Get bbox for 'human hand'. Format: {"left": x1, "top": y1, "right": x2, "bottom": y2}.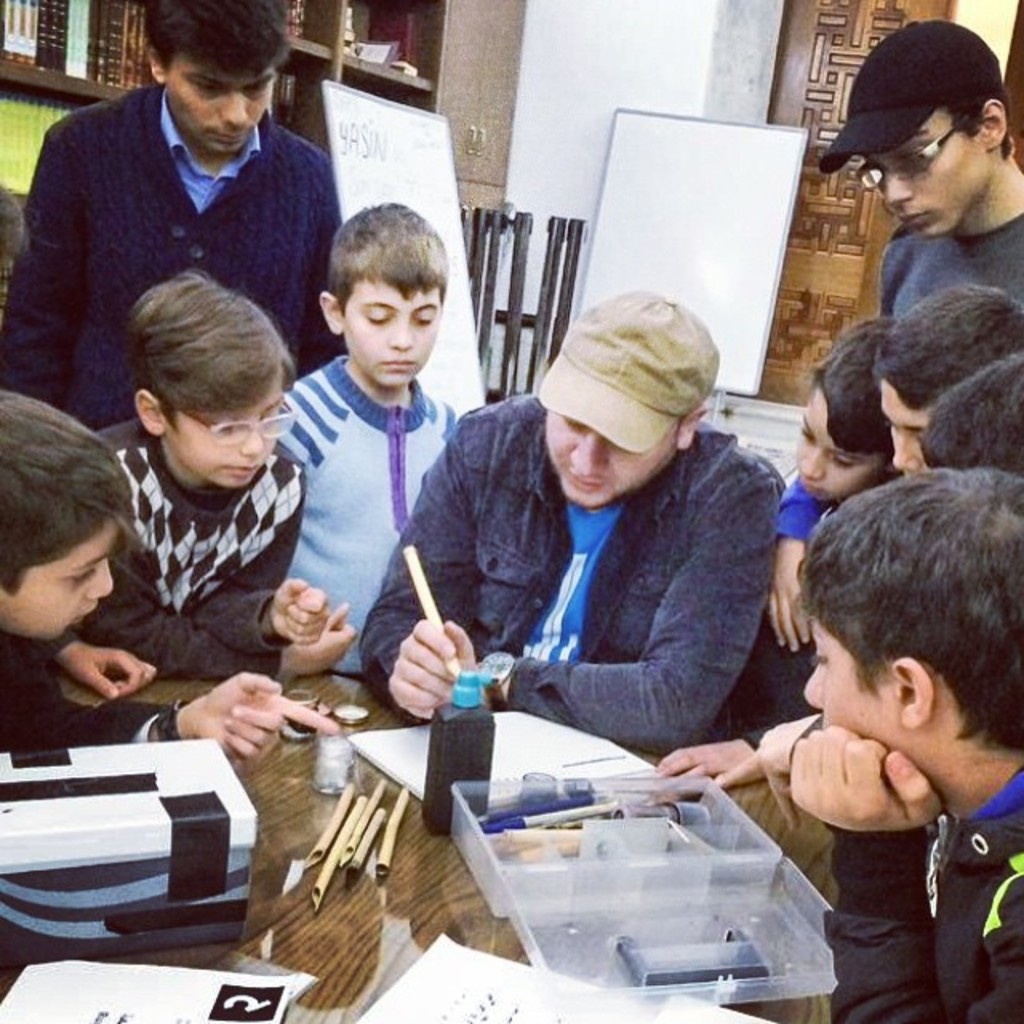
{"left": 266, "top": 573, "right": 331, "bottom": 648}.
